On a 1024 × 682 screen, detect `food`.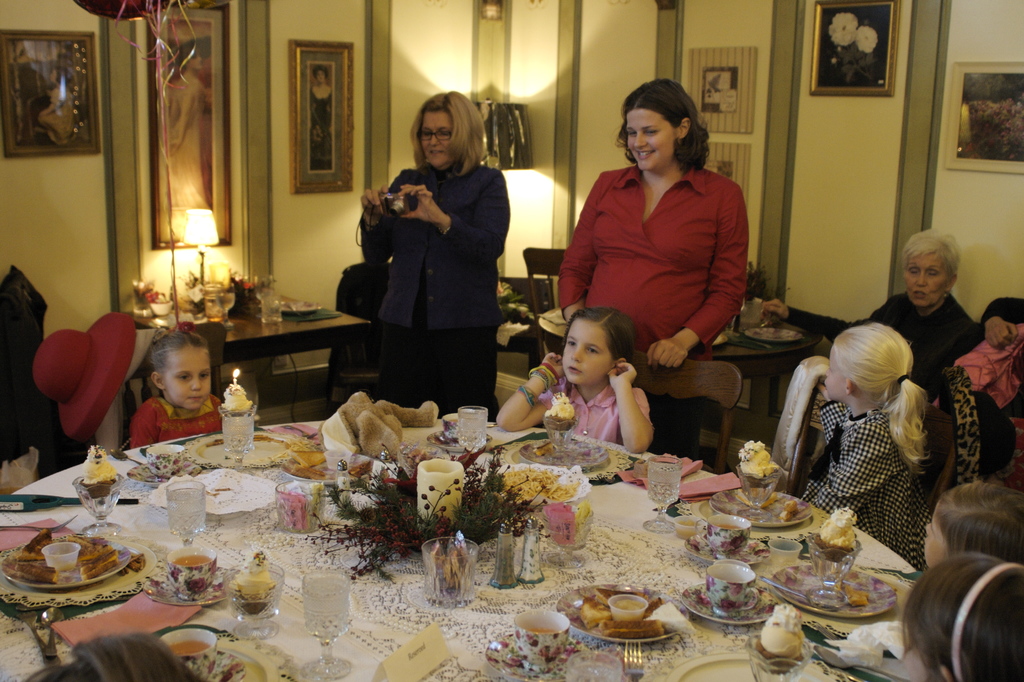
left=840, top=583, right=871, bottom=608.
